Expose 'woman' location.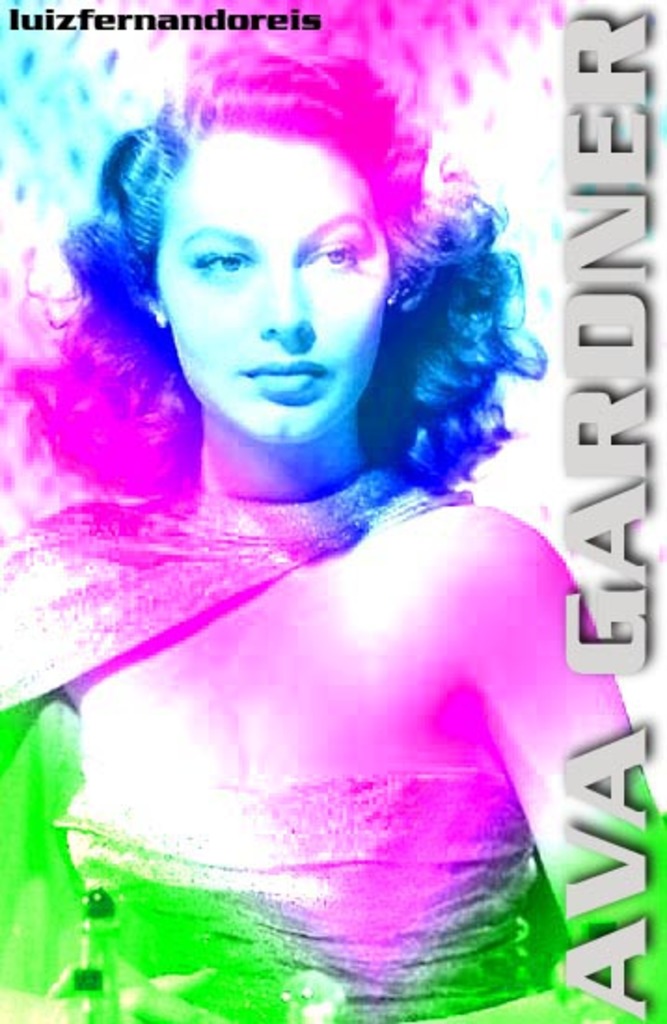
Exposed at bbox(34, 69, 589, 987).
